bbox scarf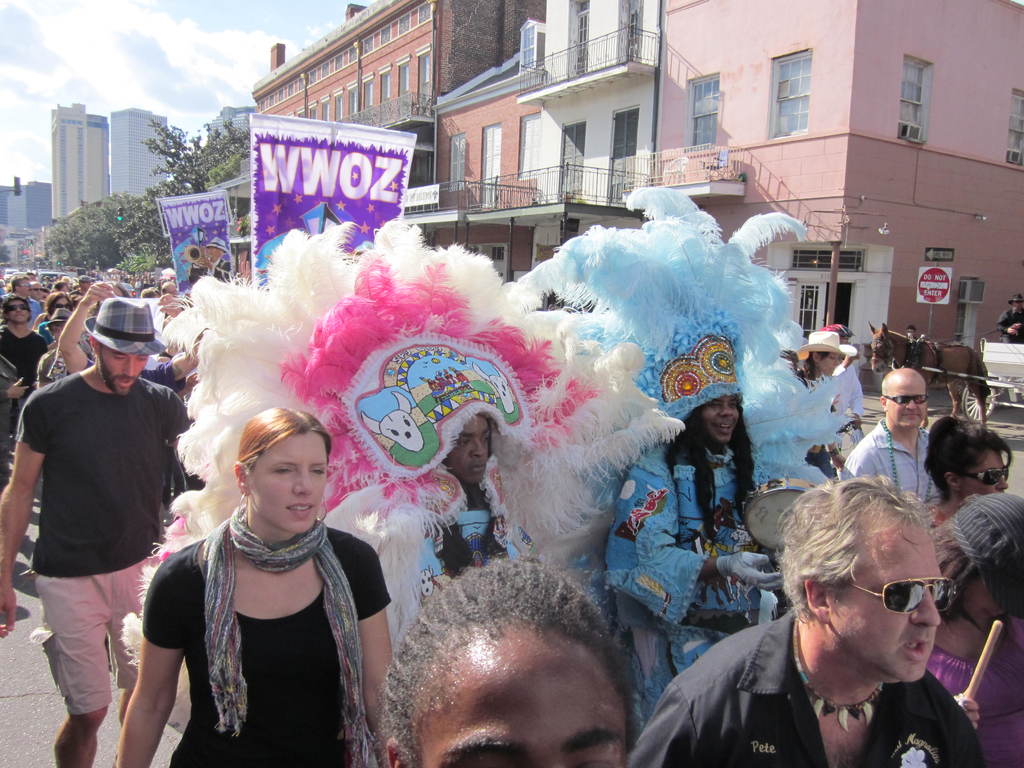
[199,499,372,764]
